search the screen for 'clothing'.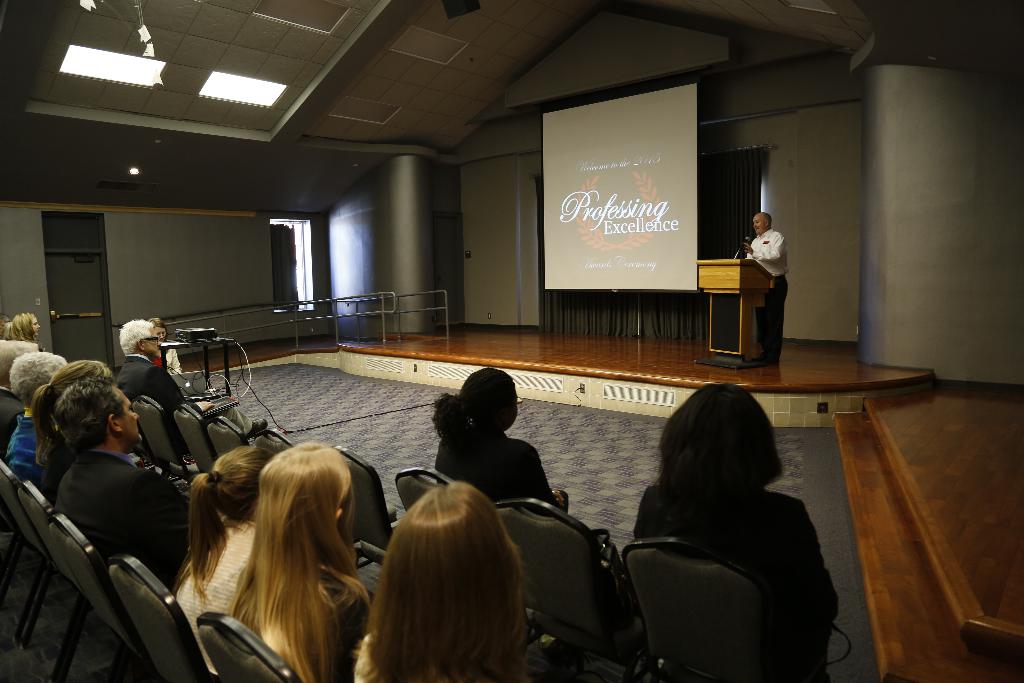
Found at l=243, t=570, r=371, b=682.
